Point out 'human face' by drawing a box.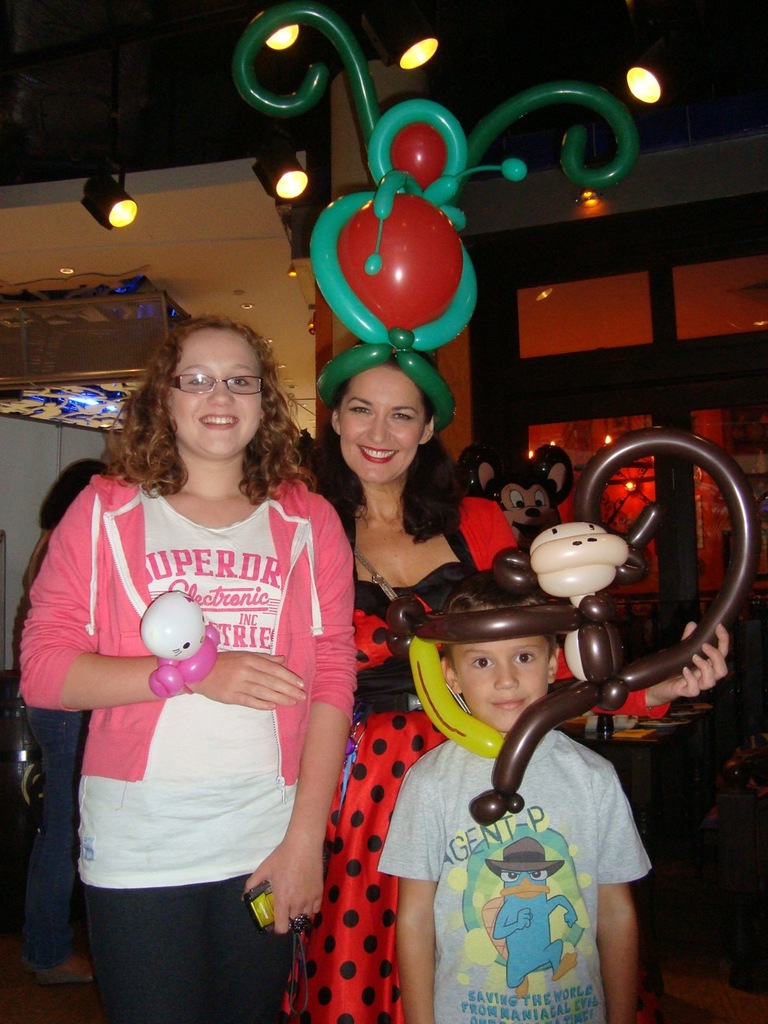
detection(346, 367, 425, 480).
